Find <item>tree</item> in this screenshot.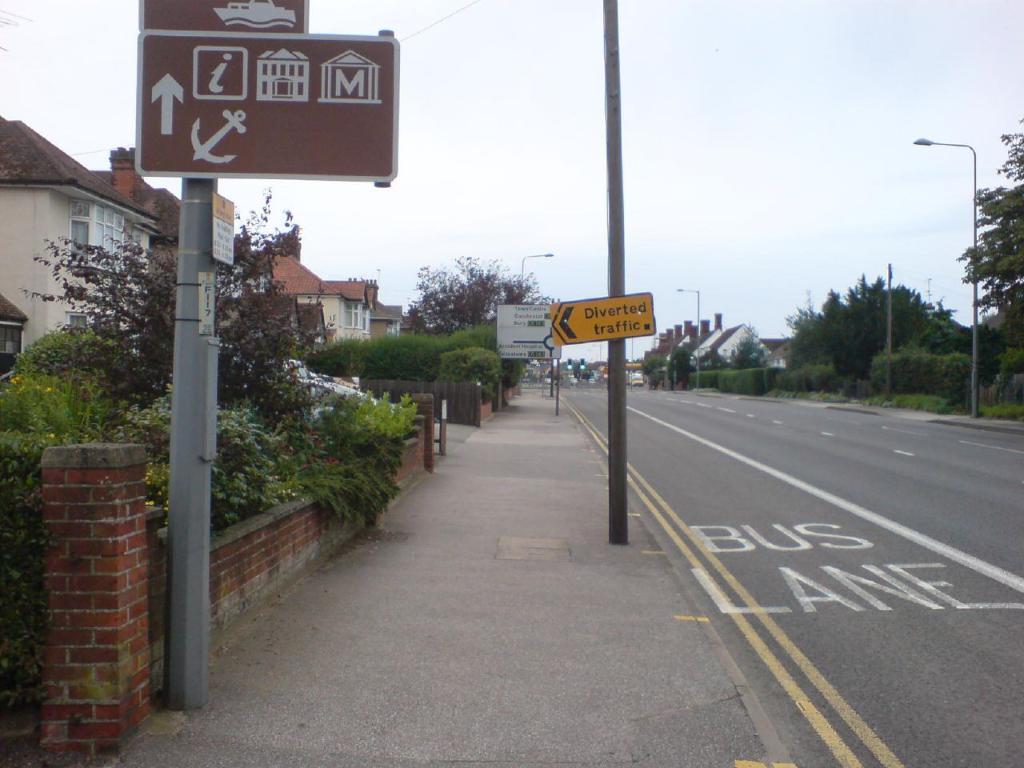
The bounding box for <item>tree</item> is region(955, 186, 1023, 314).
